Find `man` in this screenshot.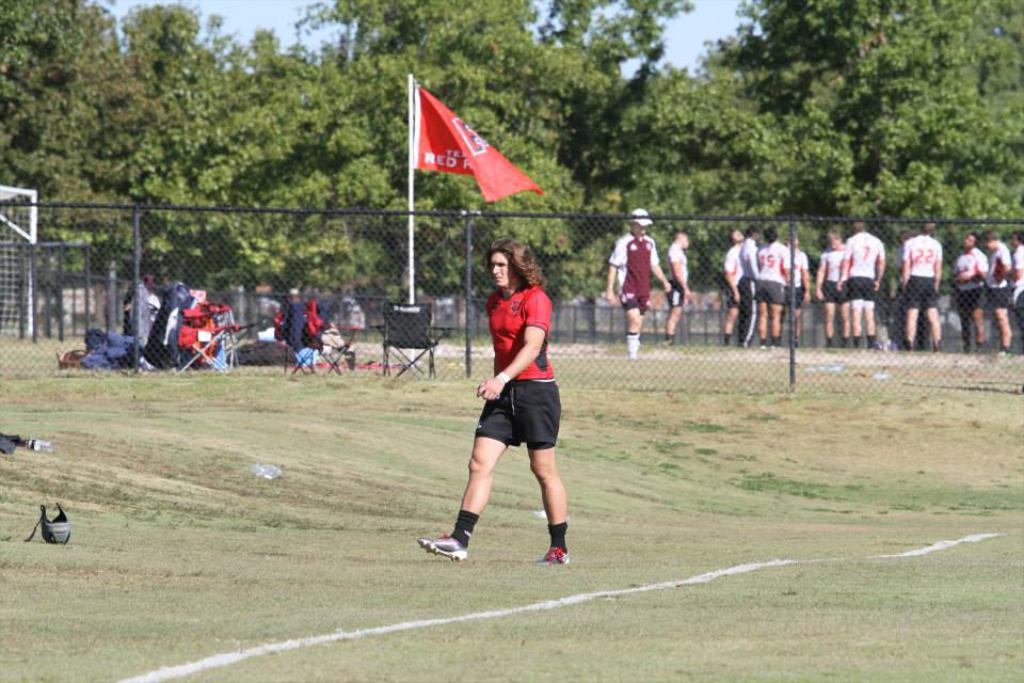
The bounding box for `man` is x1=902 y1=219 x2=937 y2=353.
